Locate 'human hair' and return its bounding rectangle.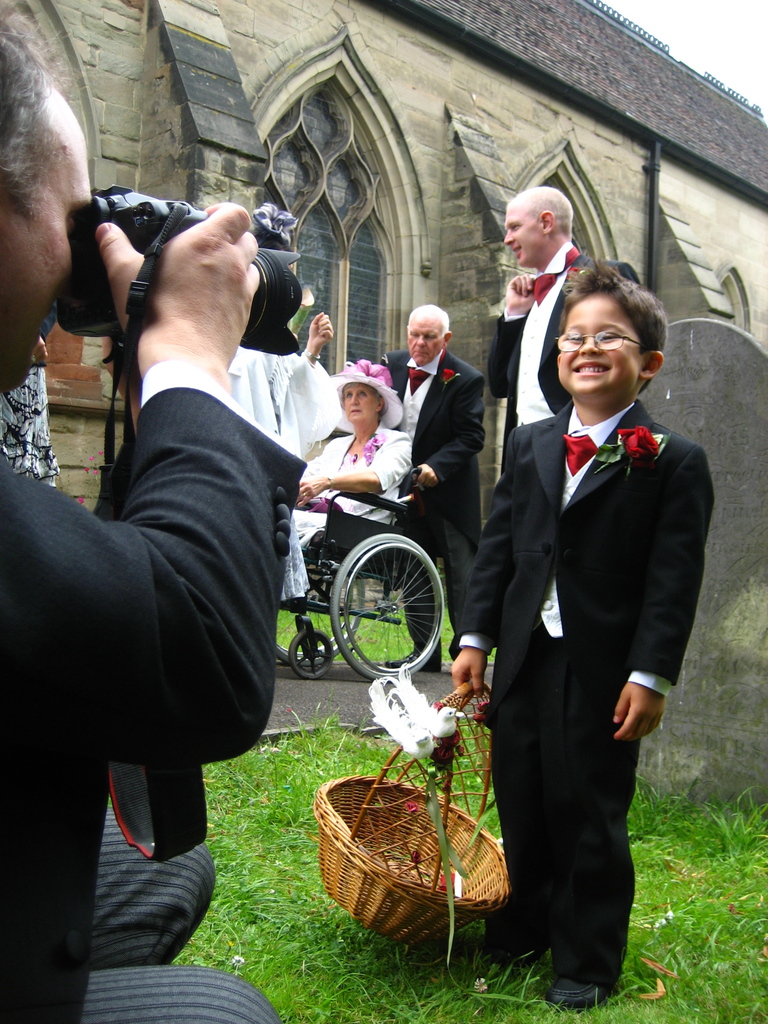
detection(0, 11, 63, 218).
